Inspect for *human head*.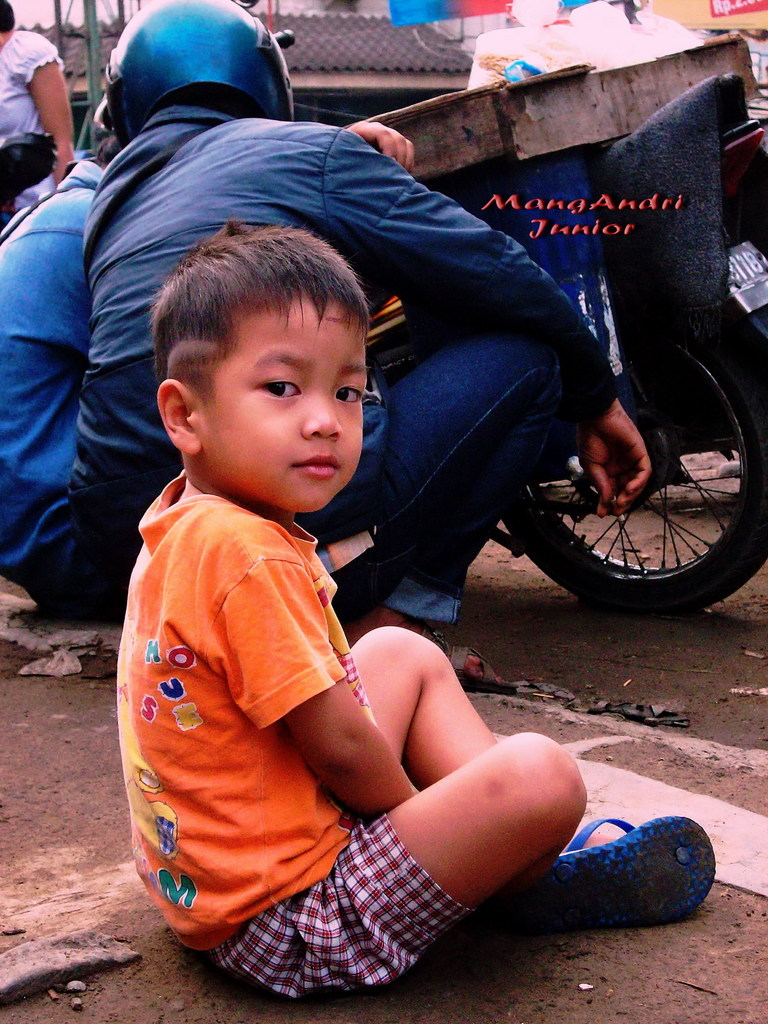
Inspection: 112, 0, 294, 118.
